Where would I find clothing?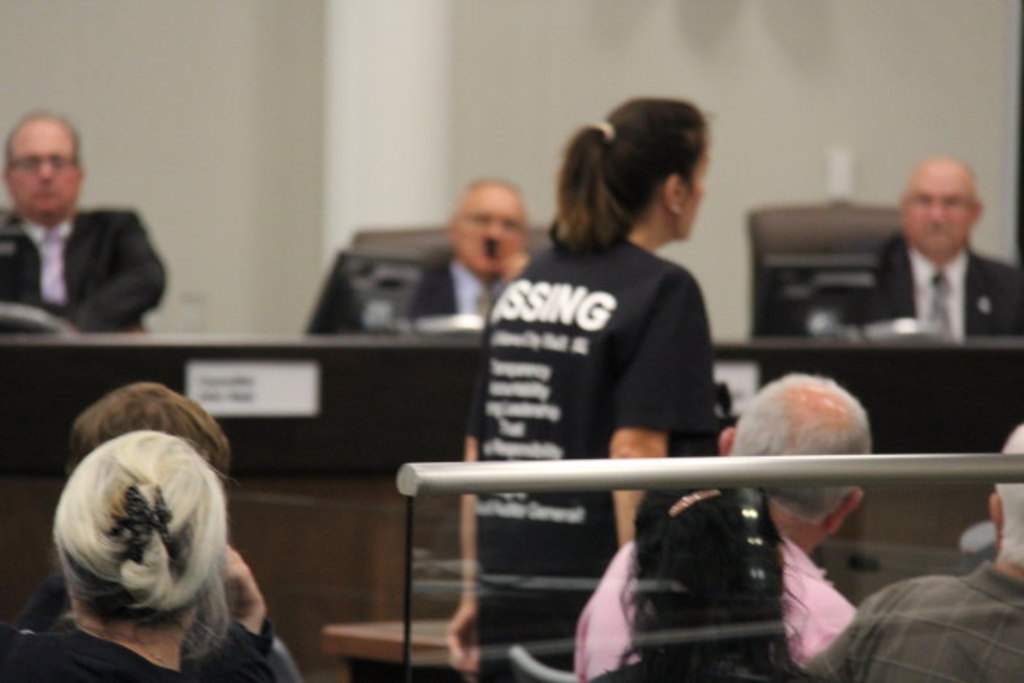
At crop(1, 627, 178, 680).
